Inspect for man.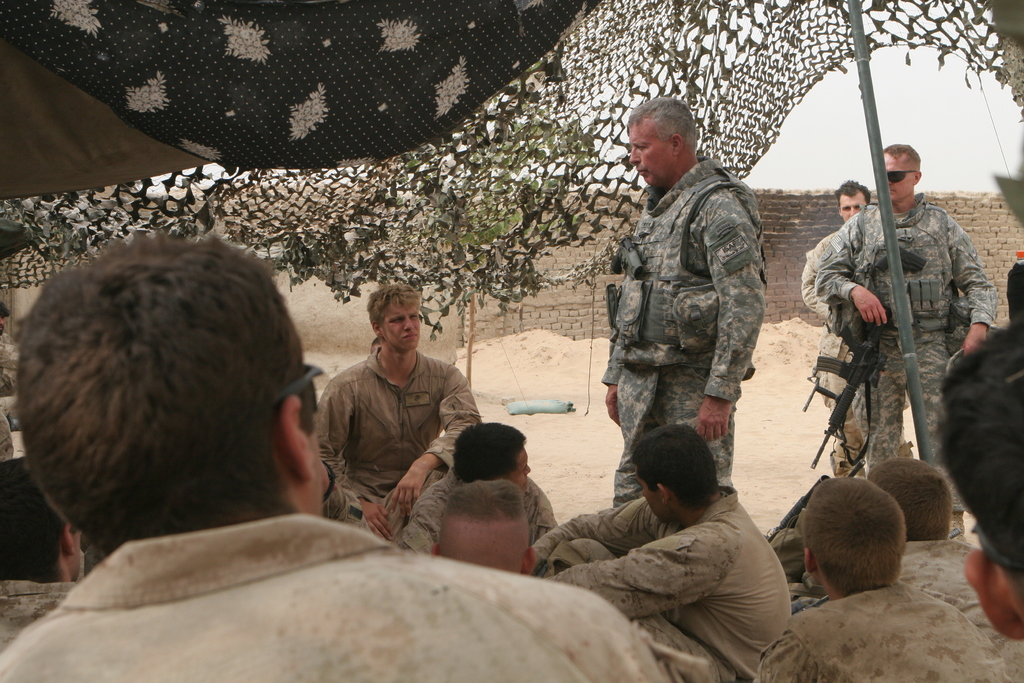
Inspection: left=433, top=481, right=534, bottom=575.
